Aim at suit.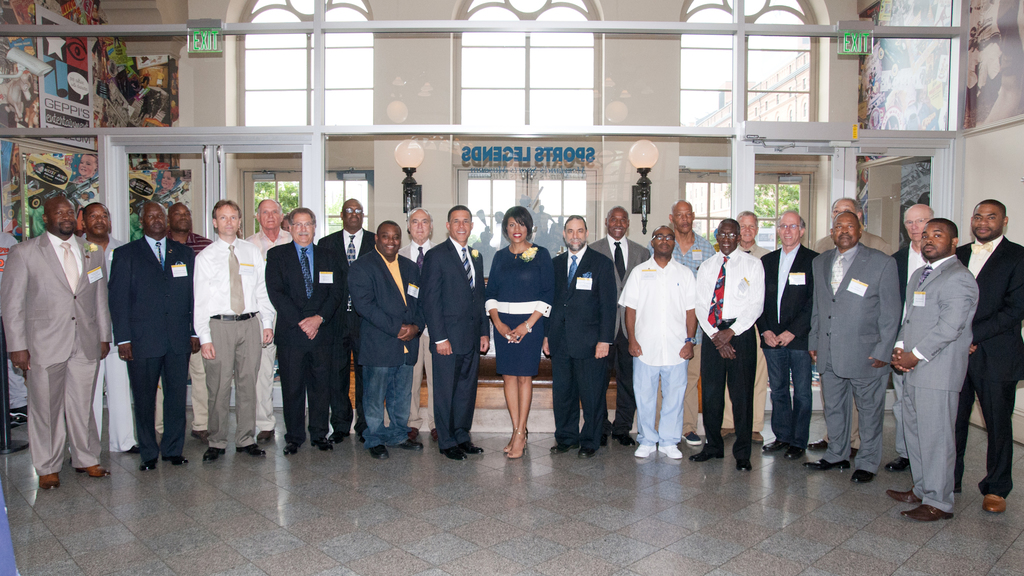
Aimed at x1=755, y1=246, x2=820, y2=348.
